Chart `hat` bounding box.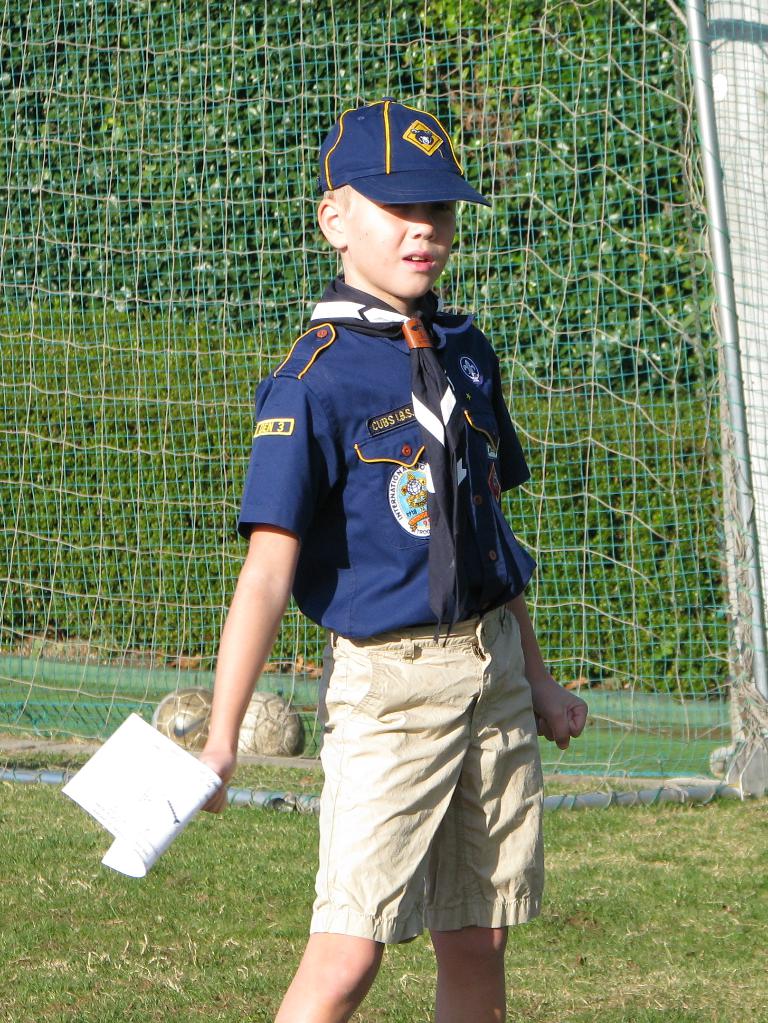
Charted: bbox(313, 95, 494, 208).
